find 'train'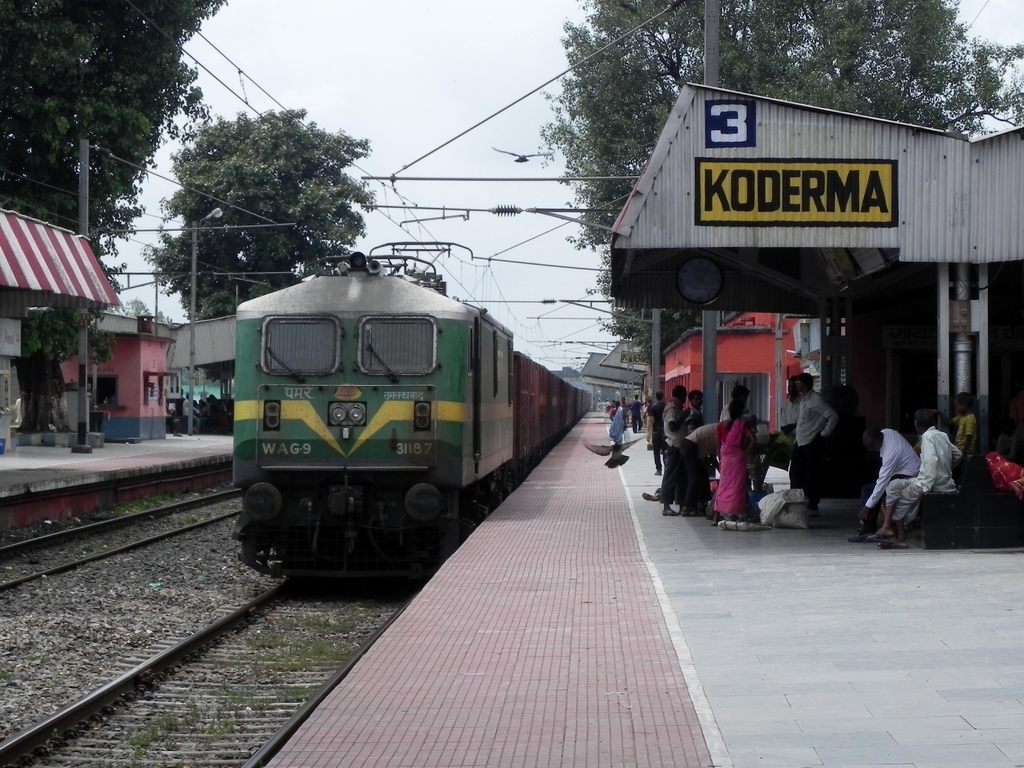
l=231, t=241, r=592, b=579
